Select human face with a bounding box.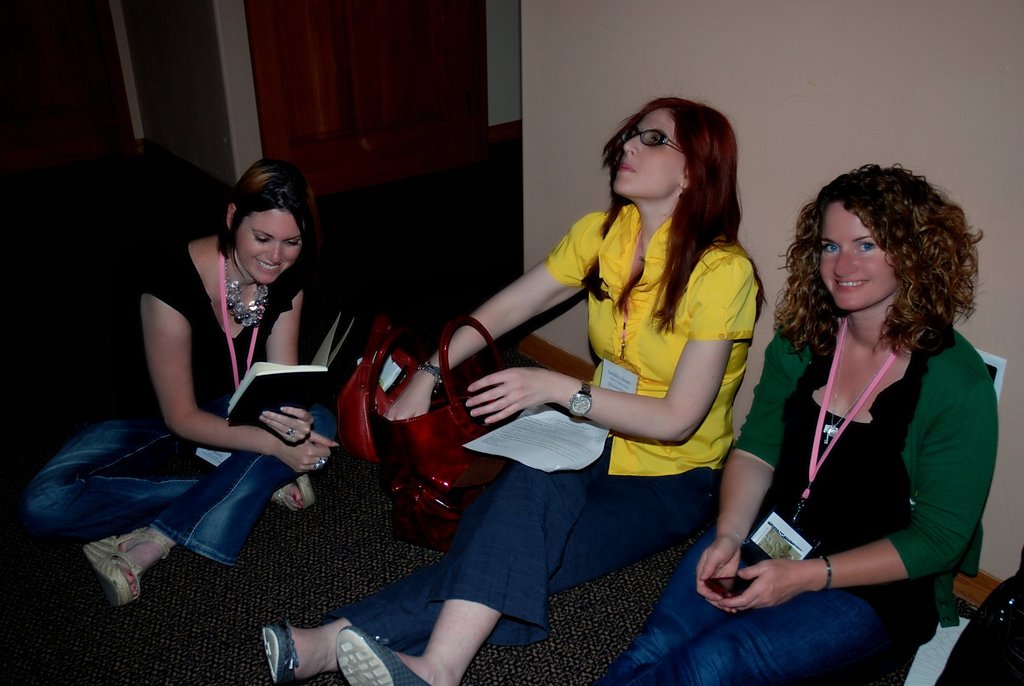
{"left": 822, "top": 202, "right": 893, "bottom": 314}.
